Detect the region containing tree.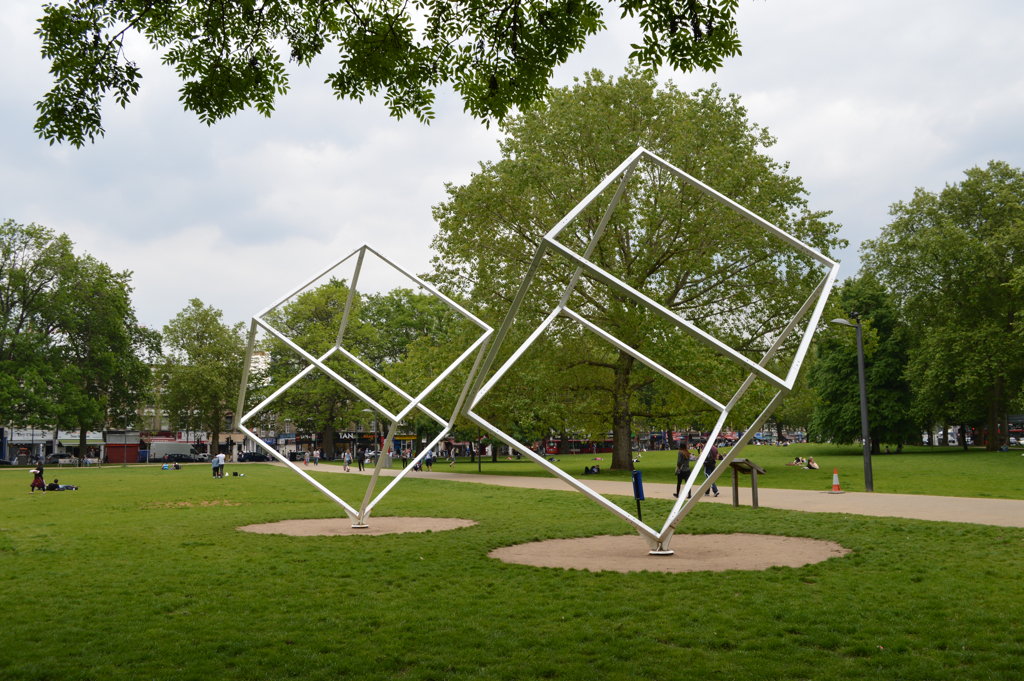
<region>810, 312, 870, 440</region>.
